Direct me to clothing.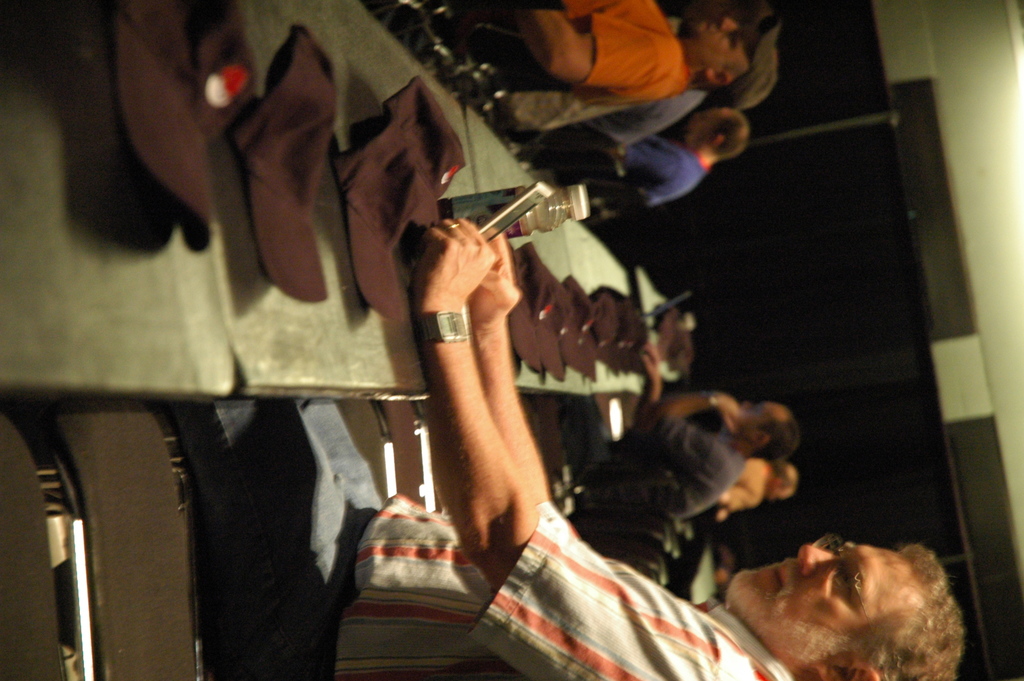
Direction: <region>705, 457, 770, 513</region>.
